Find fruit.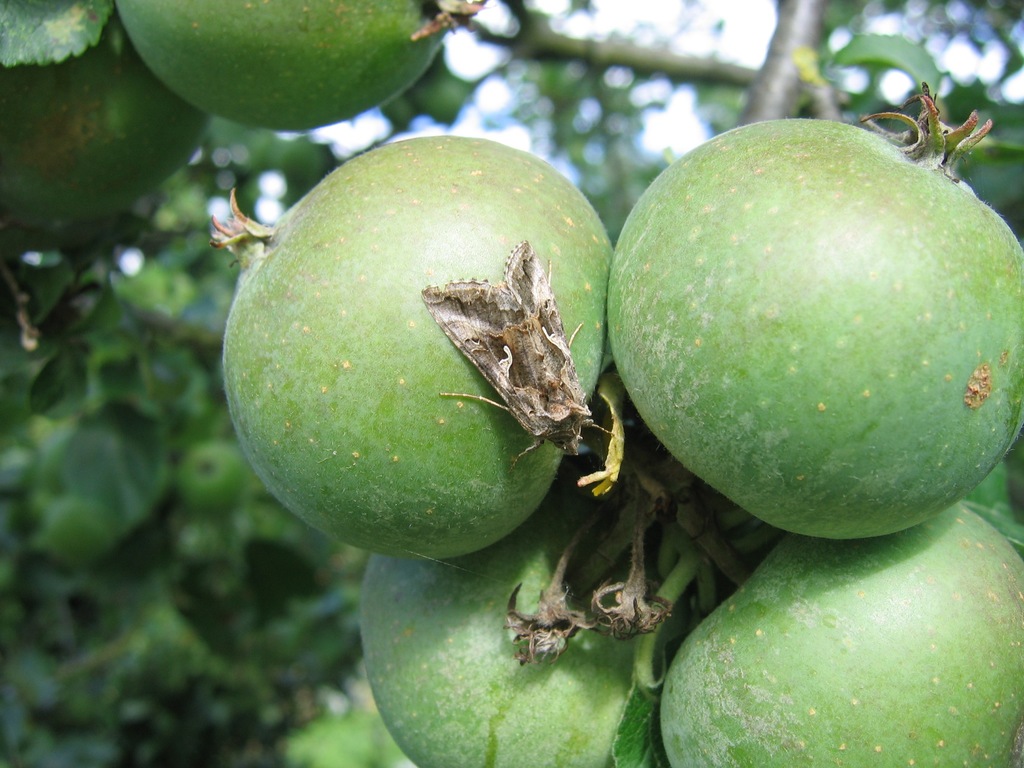
crop(664, 500, 1023, 767).
